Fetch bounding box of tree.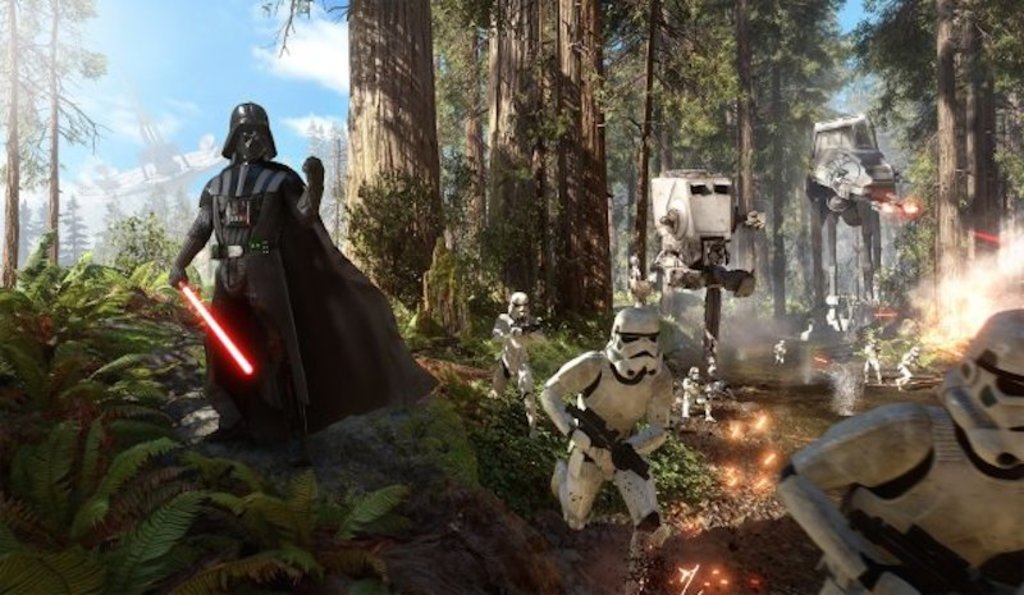
Bbox: box=[95, 163, 116, 194].
